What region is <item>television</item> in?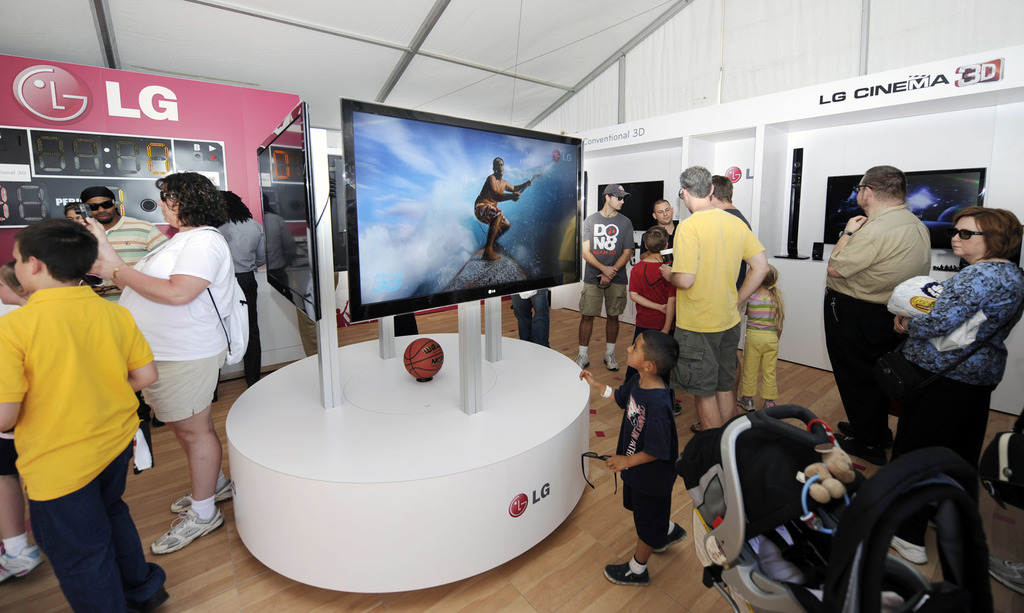
left=257, top=99, right=323, bottom=323.
